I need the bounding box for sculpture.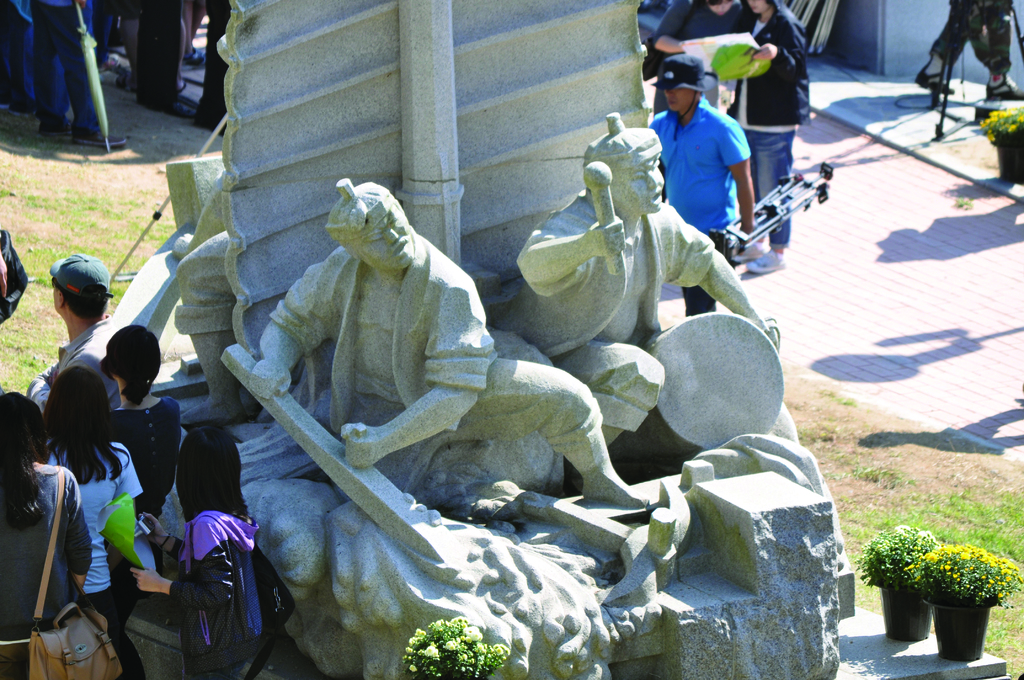
Here it is: (left=214, top=104, right=714, bottom=631).
